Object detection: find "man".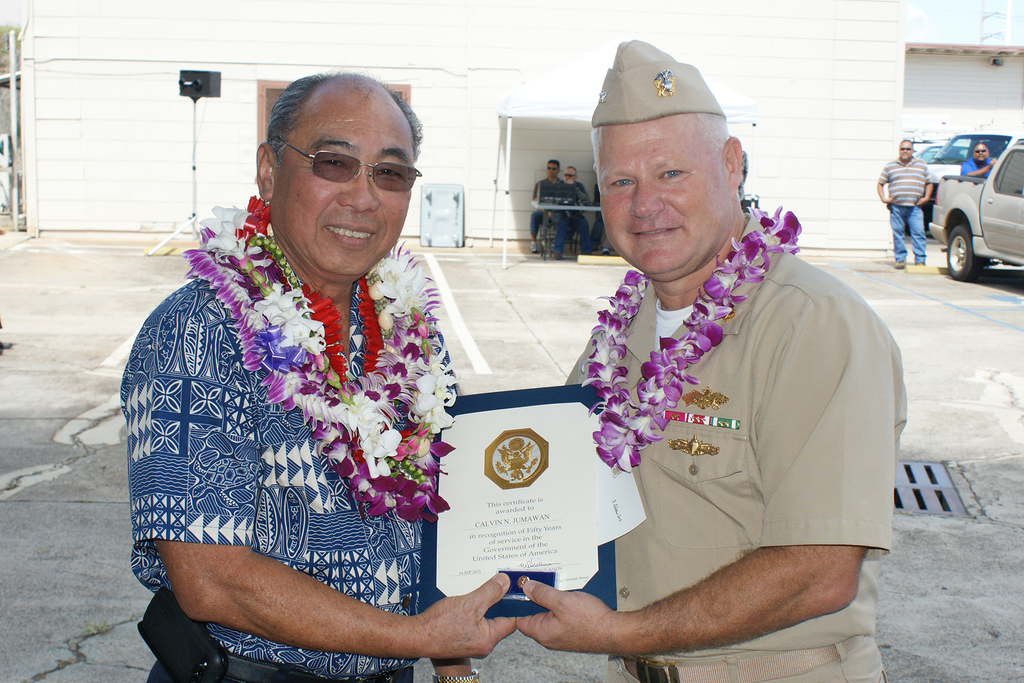
<region>119, 68, 523, 682</region>.
